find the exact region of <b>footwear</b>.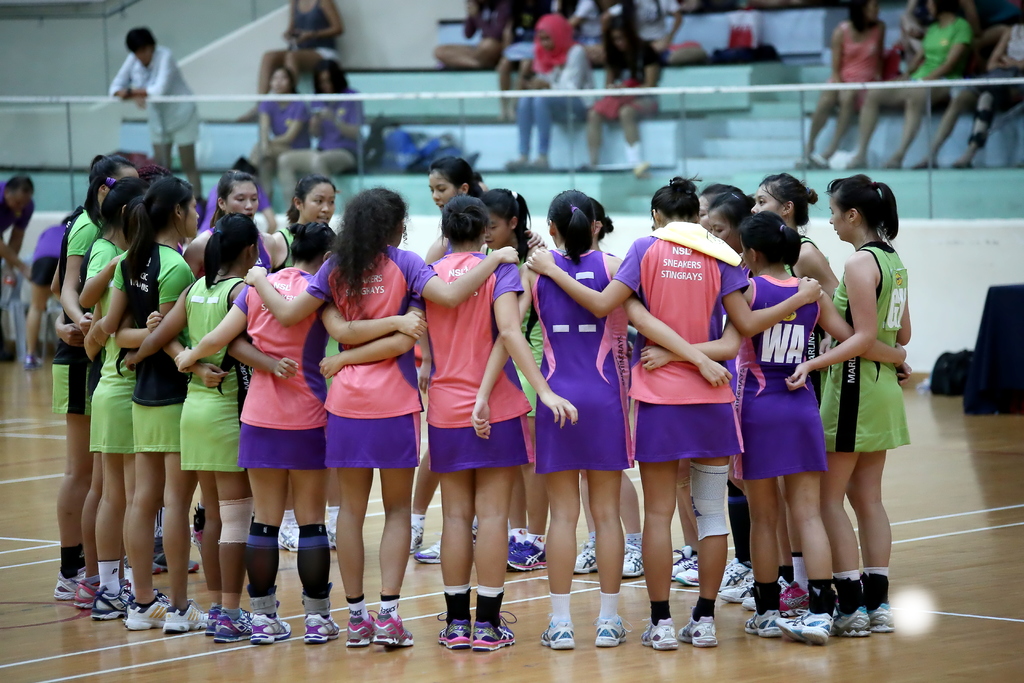
Exact region: <box>158,598,204,634</box>.
